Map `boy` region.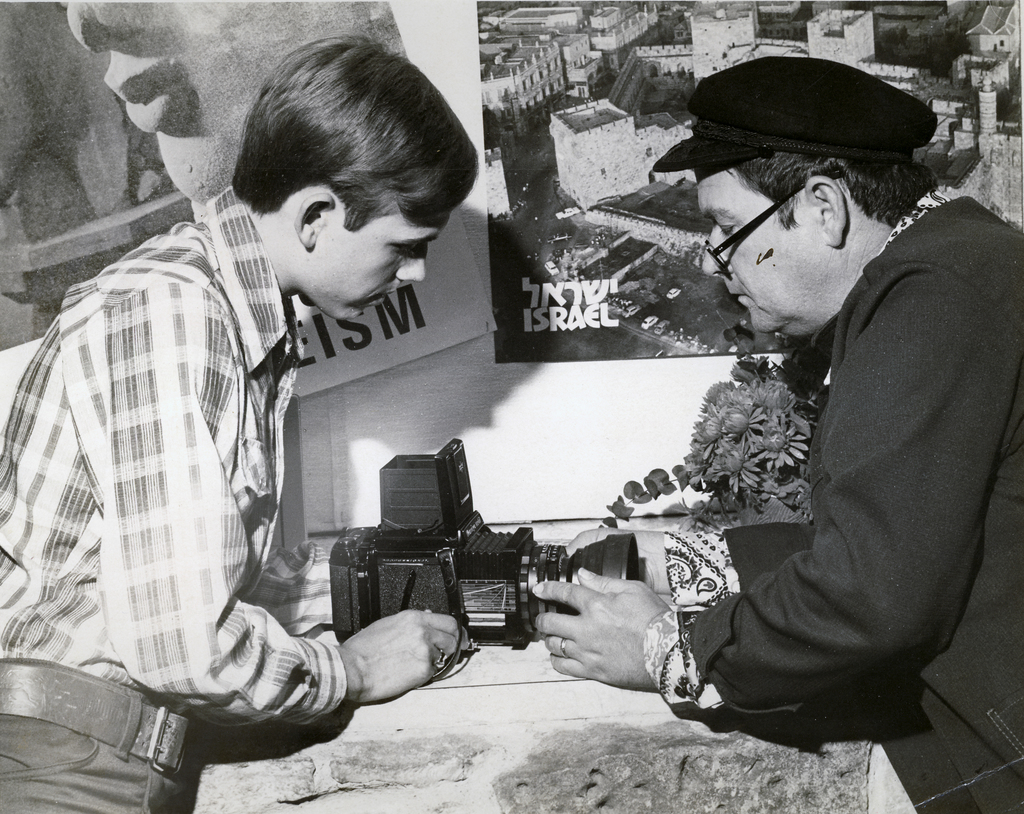
Mapped to pyautogui.locateOnScreen(19, 65, 551, 789).
